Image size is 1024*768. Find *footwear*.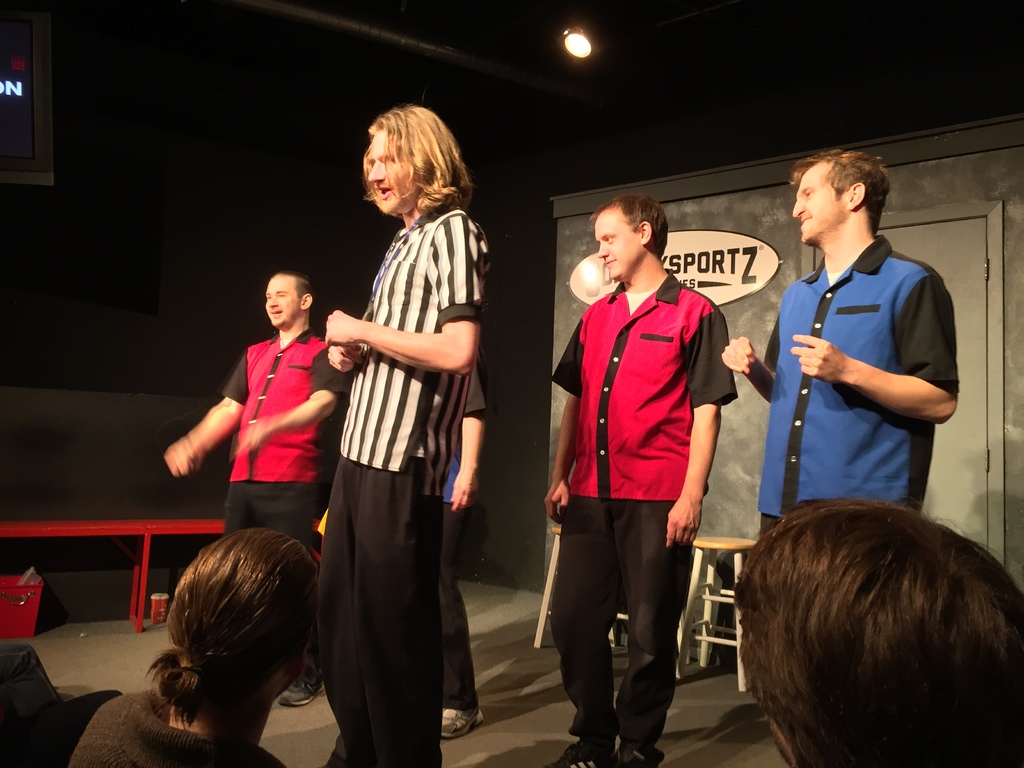
[272, 677, 326, 713].
